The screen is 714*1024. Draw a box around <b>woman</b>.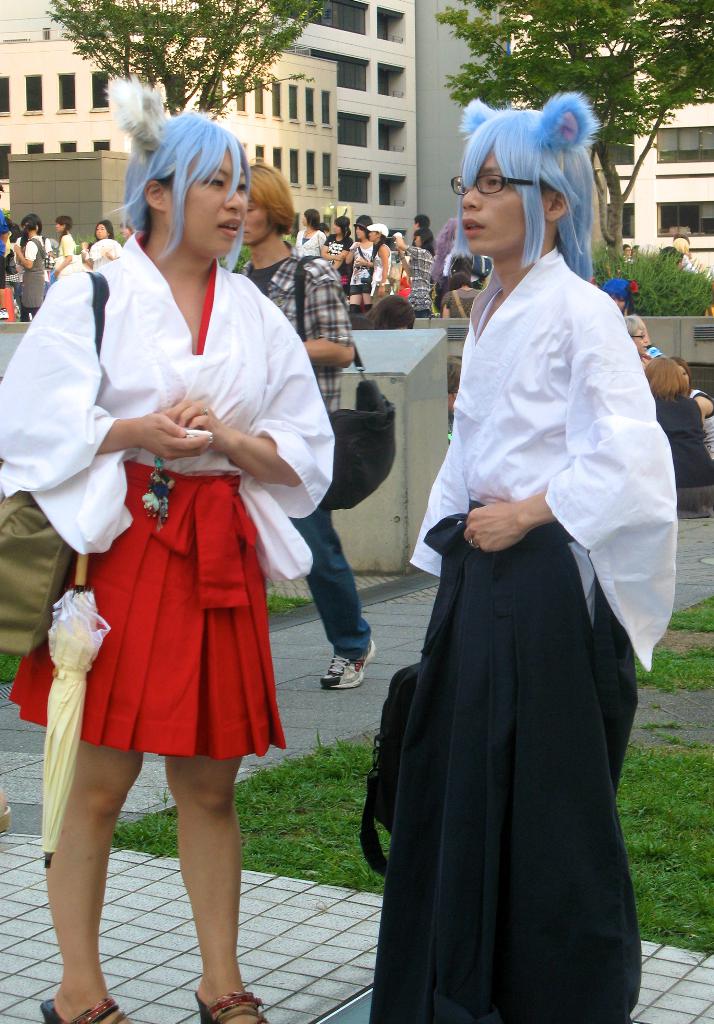
region(85, 219, 124, 264).
